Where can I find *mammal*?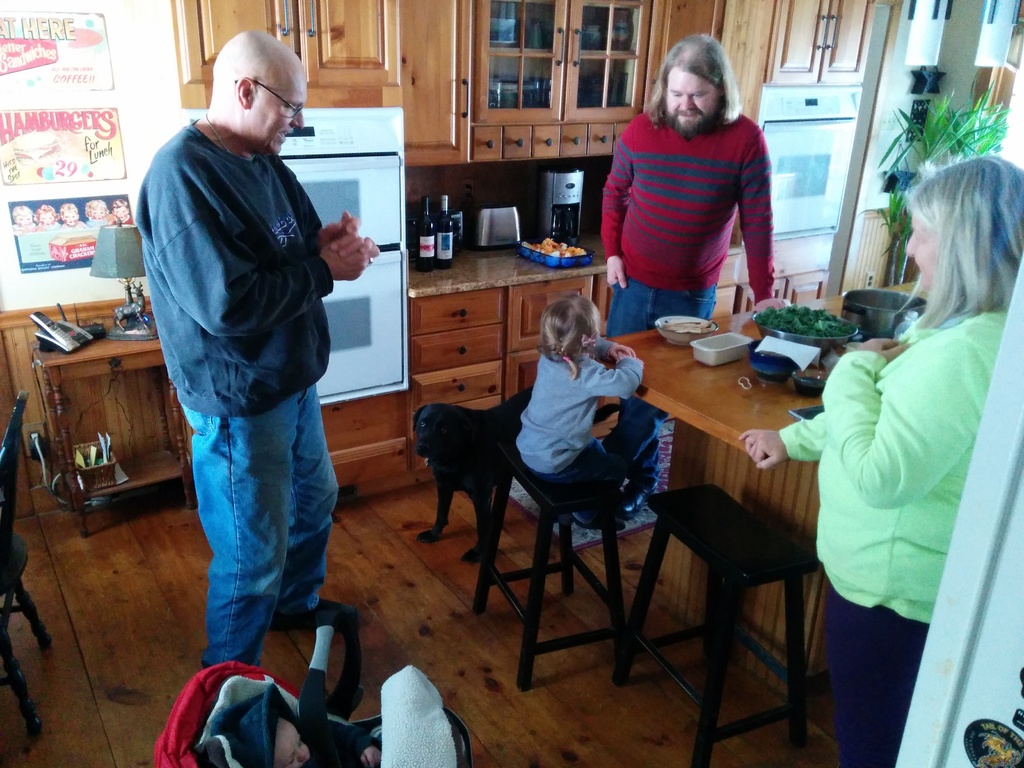
You can find it at (738,152,1023,767).
